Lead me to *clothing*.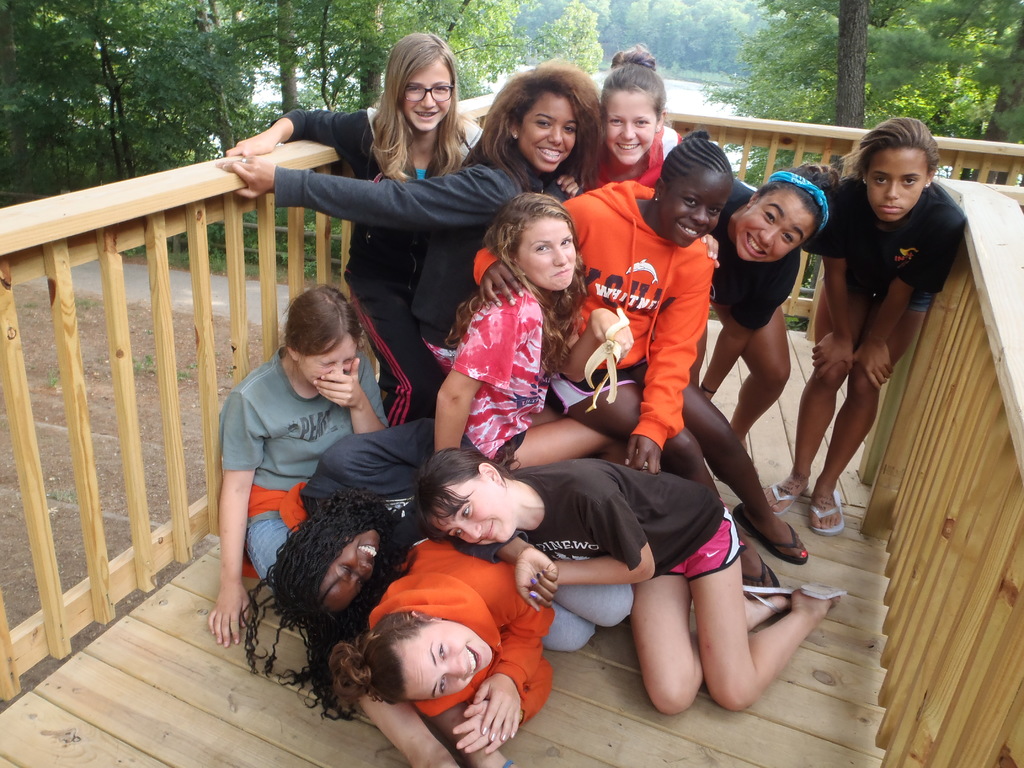
Lead to [270,104,490,429].
